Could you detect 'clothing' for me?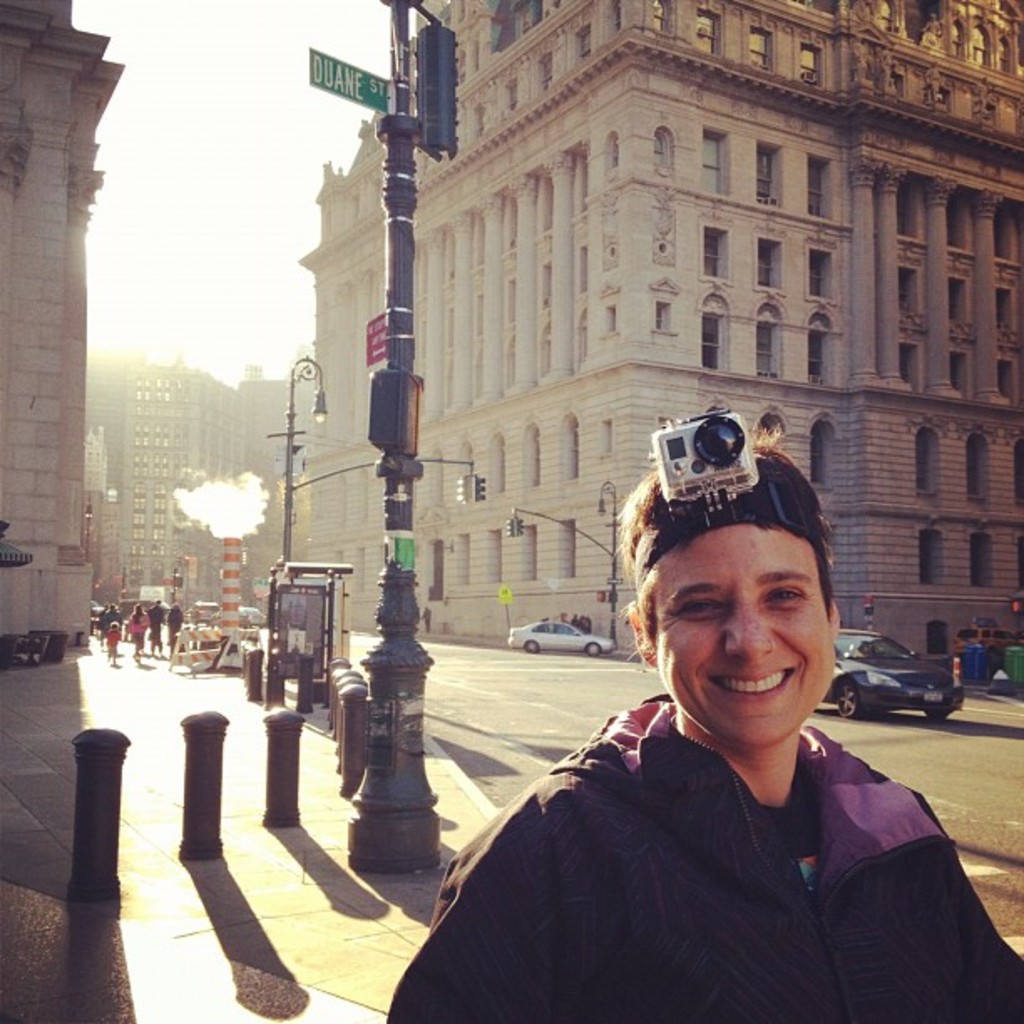
Detection result: {"left": 388, "top": 691, "right": 1022, "bottom": 1022}.
